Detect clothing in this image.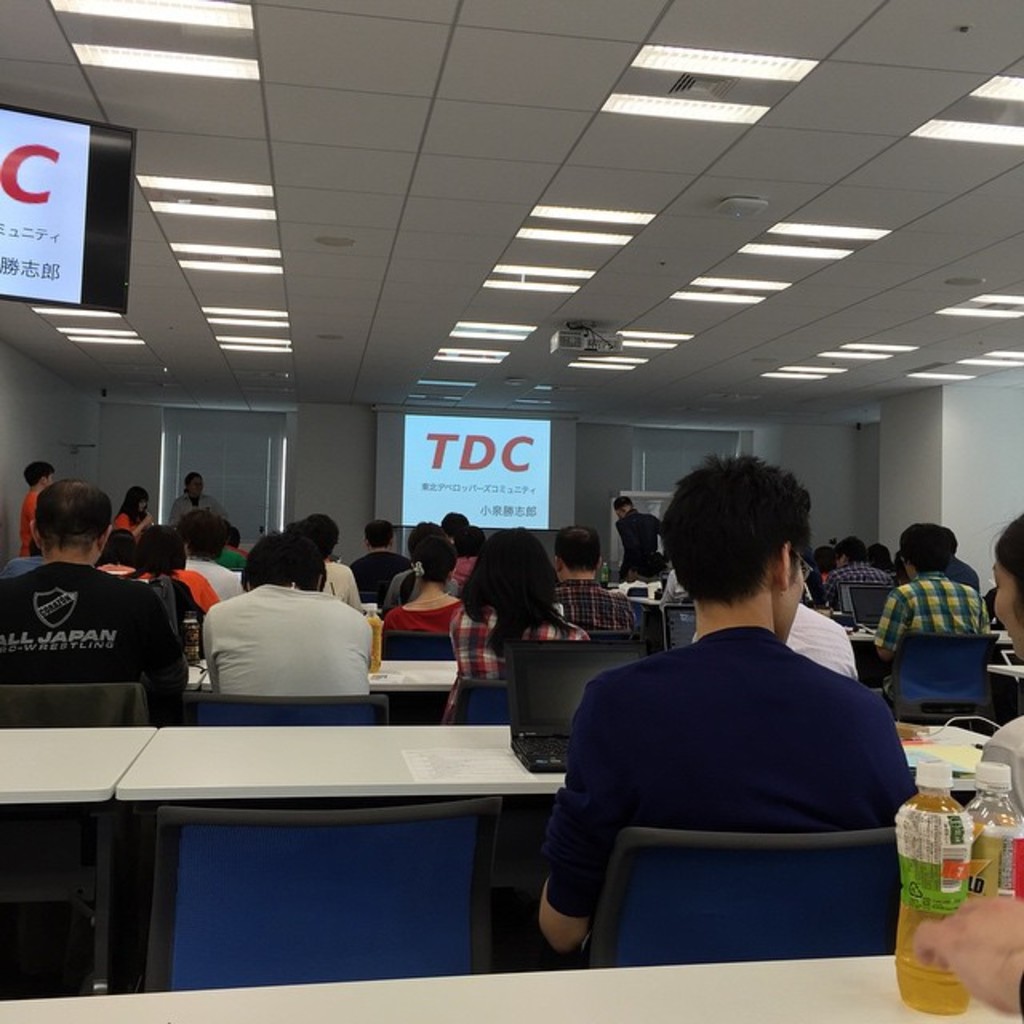
Detection: 822,565,893,608.
